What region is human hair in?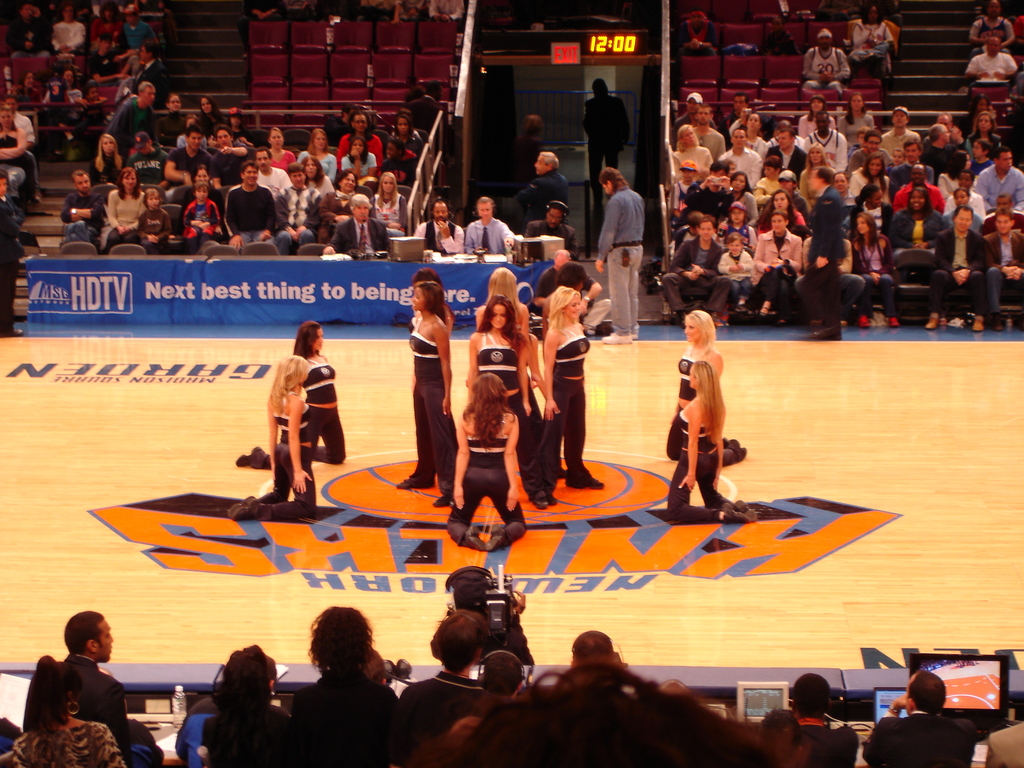
region(979, 138, 992, 154).
